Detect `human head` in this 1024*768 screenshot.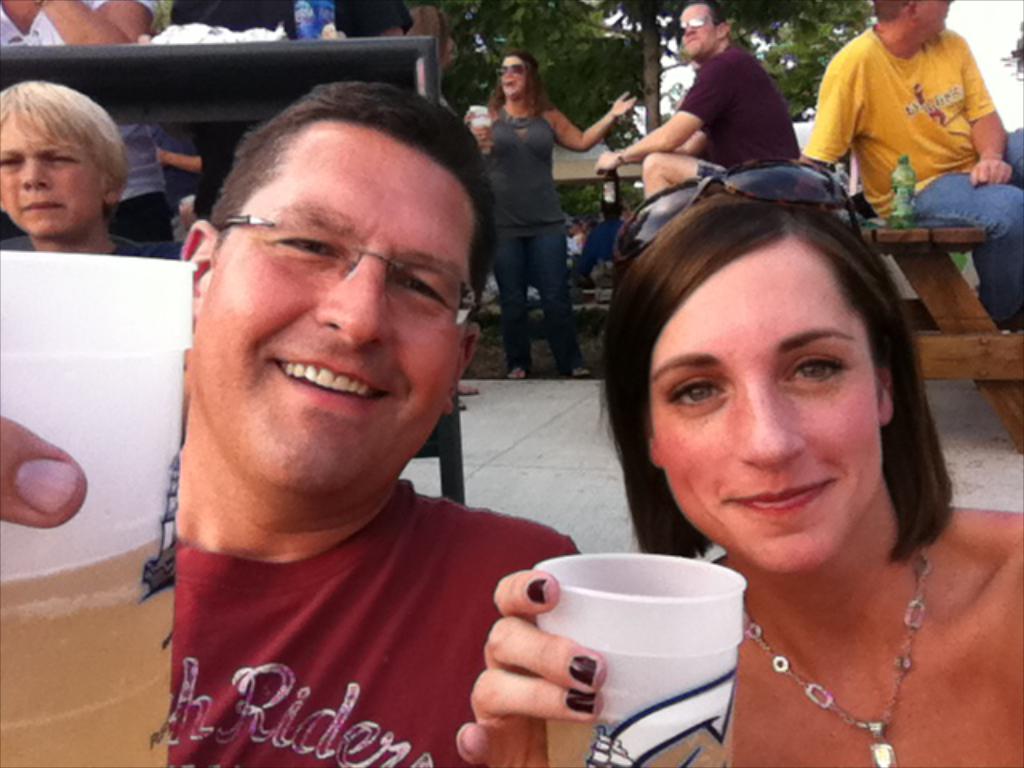
Detection: x1=0 y1=75 x2=130 y2=238.
